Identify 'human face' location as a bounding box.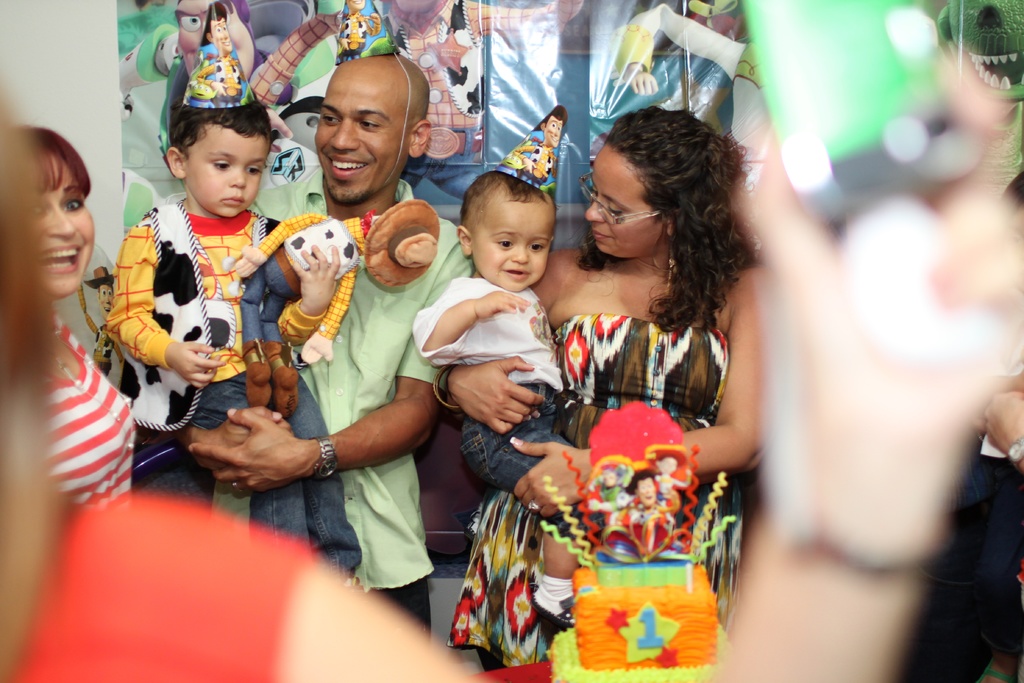
(left=473, top=199, right=554, bottom=294).
